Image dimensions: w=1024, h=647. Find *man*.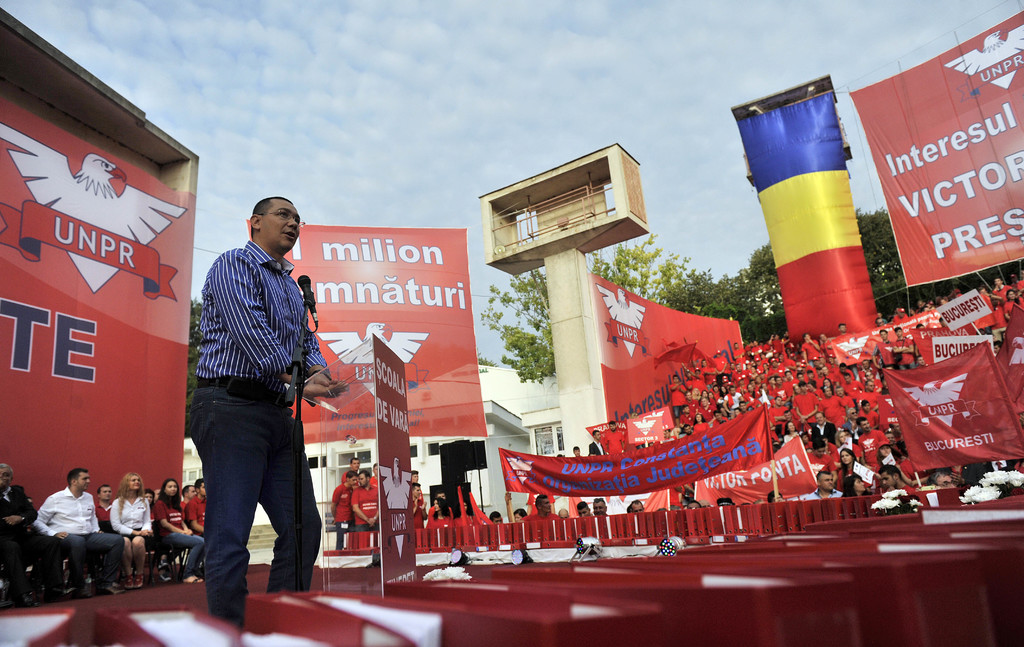
(x1=876, y1=463, x2=920, y2=493).
